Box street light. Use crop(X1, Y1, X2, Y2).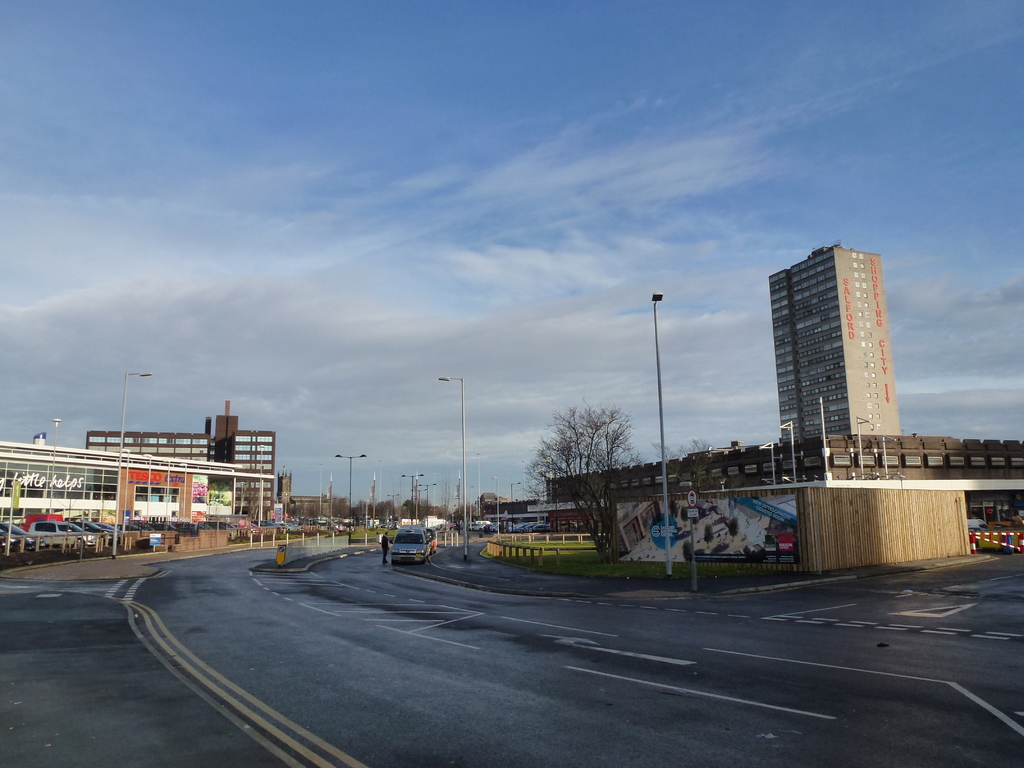
crop(333, 452, 369, 534).
